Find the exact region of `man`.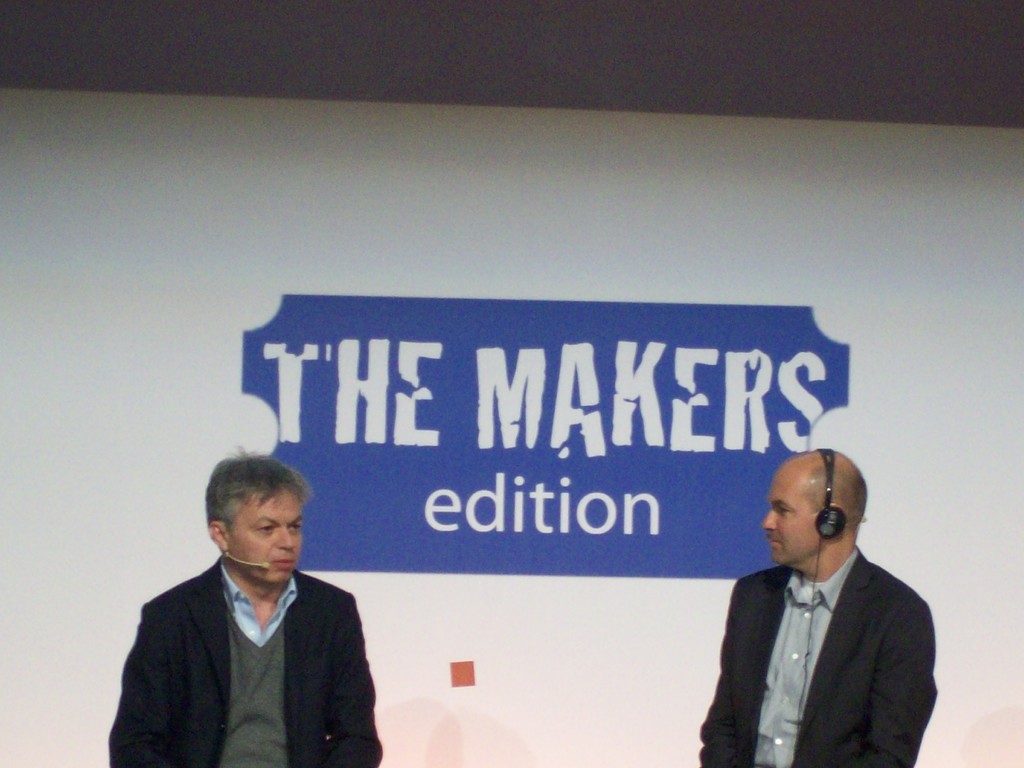
Exact region: bbox=(692, 450, 938, 767).
